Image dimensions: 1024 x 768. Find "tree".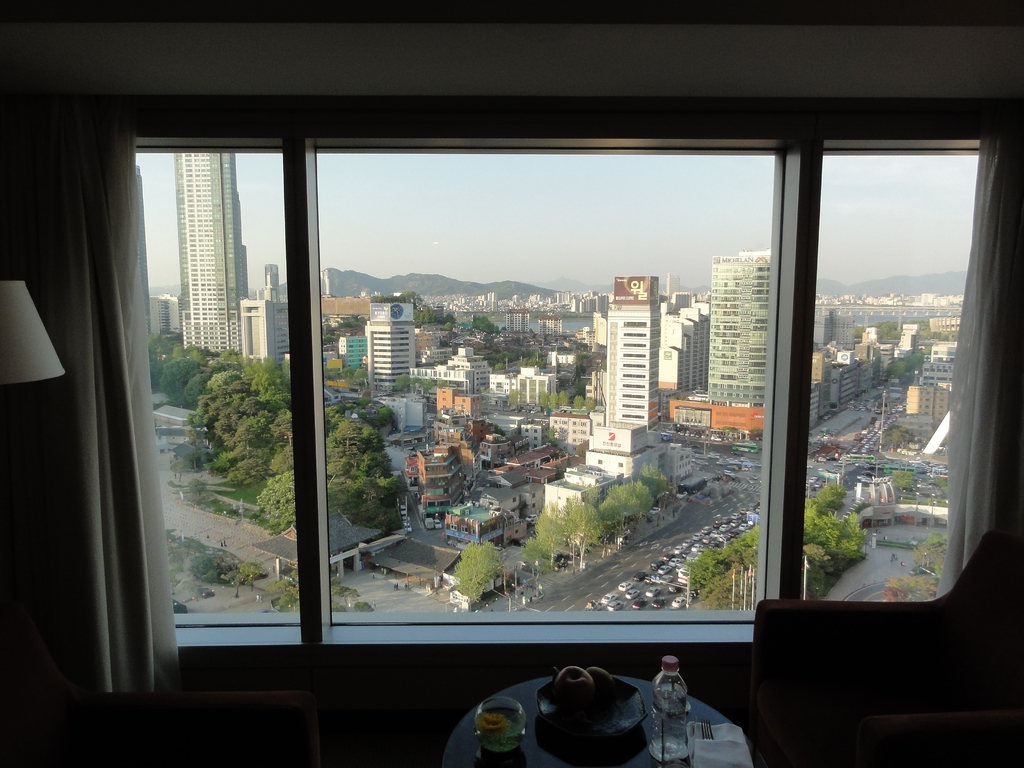
left=883, top=468, right=919, bottom=500.
